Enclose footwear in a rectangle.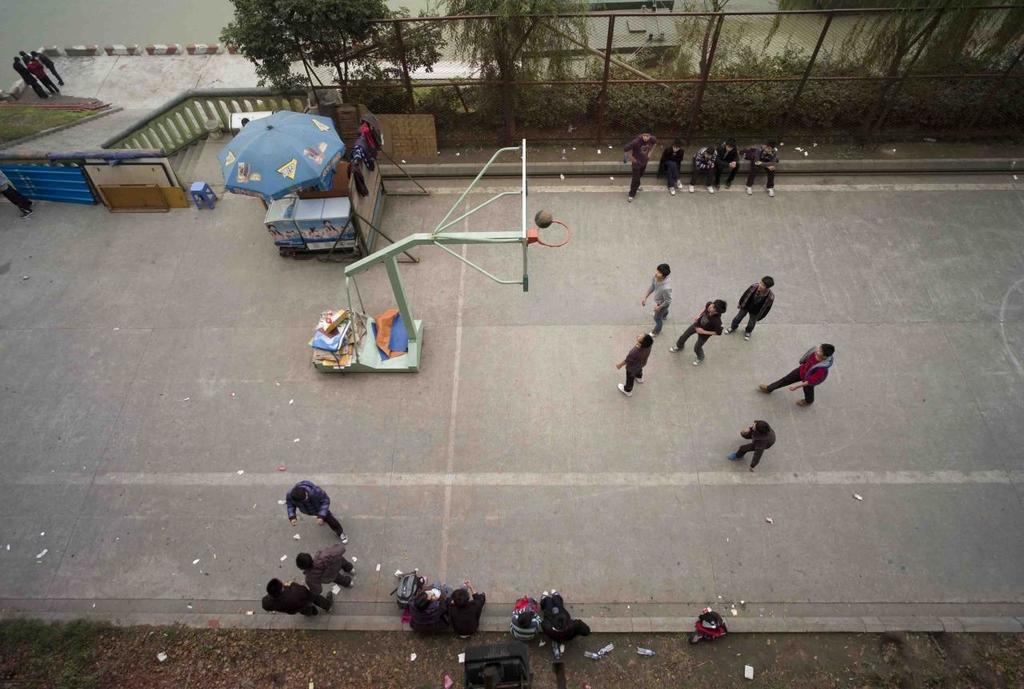
BBox(671, 179, 683, 190).
